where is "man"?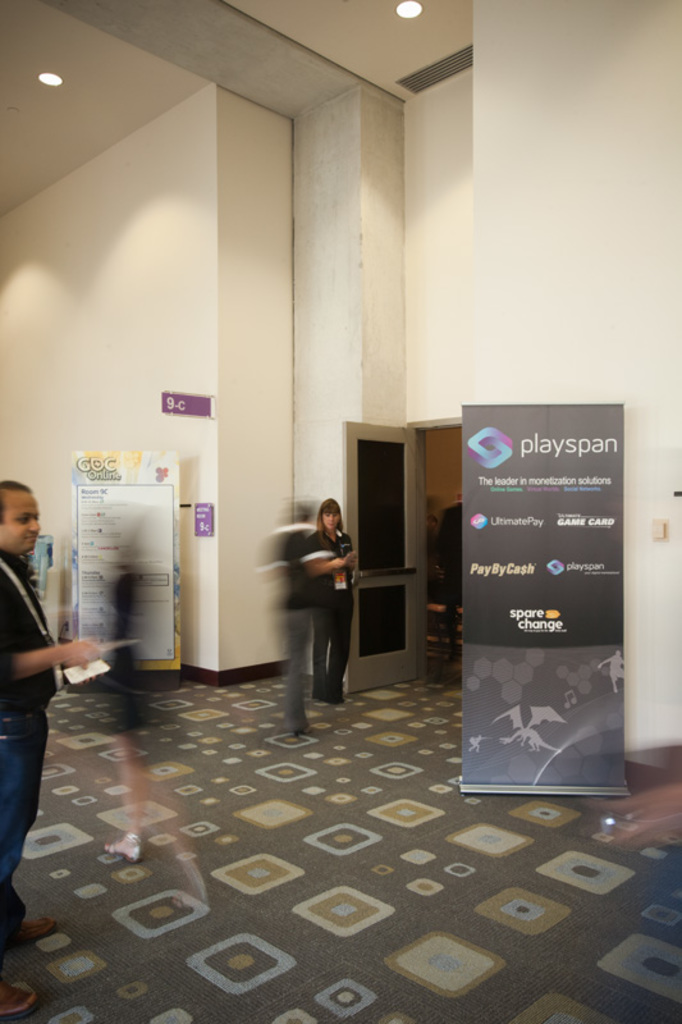
(0, 480, 109, 959).
